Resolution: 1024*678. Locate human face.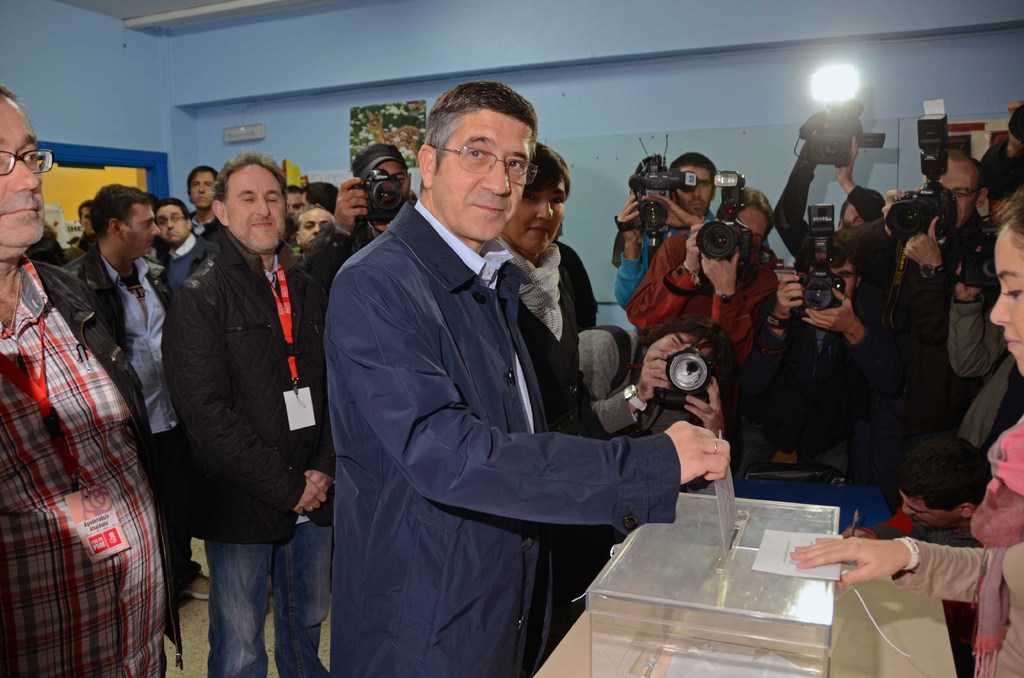
[left=161, top=204, right=190, bottom=239].
